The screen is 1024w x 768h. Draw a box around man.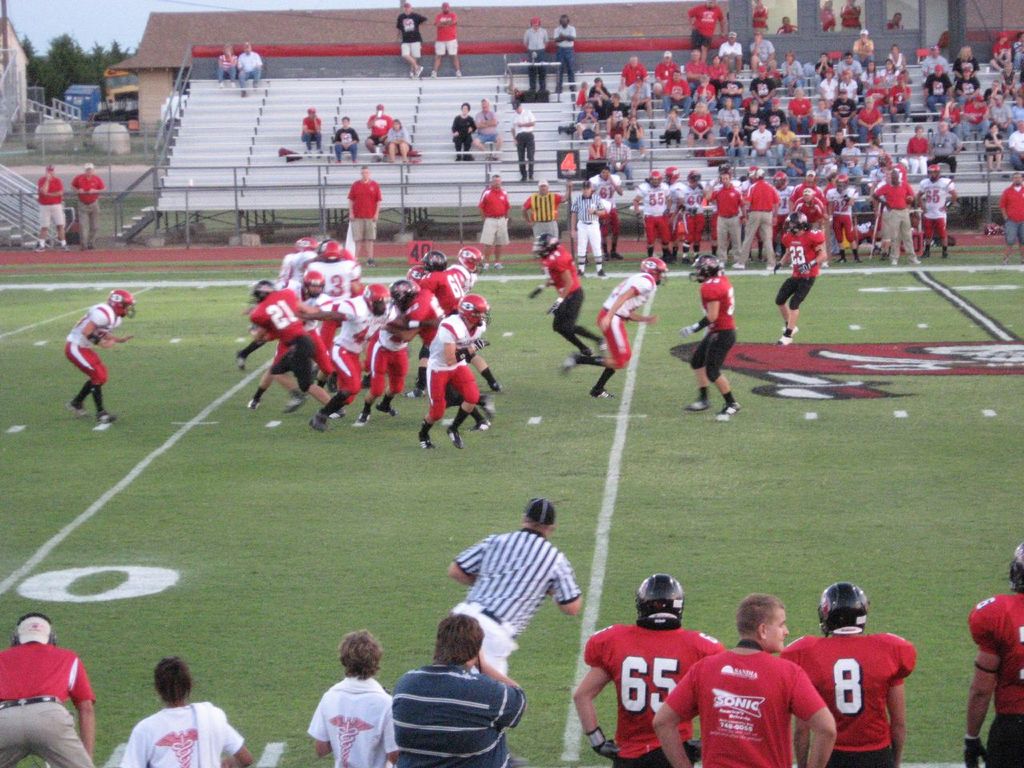
[x1=474, y1=98, x2=502, y2=166].
